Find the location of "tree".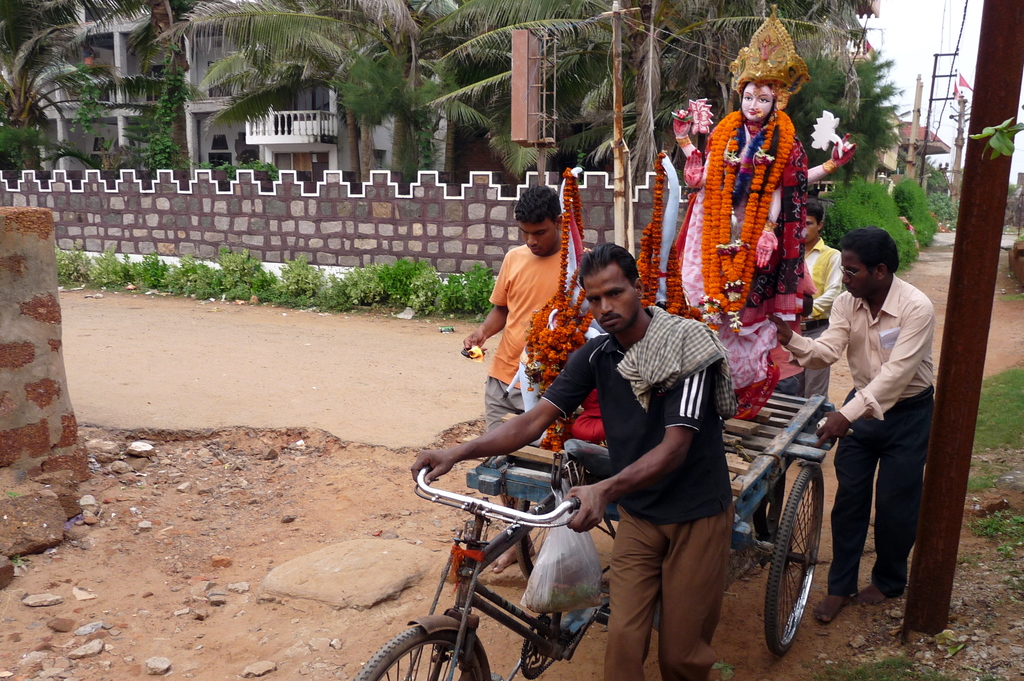
Location: select_region(131, 0, 607, 191).
